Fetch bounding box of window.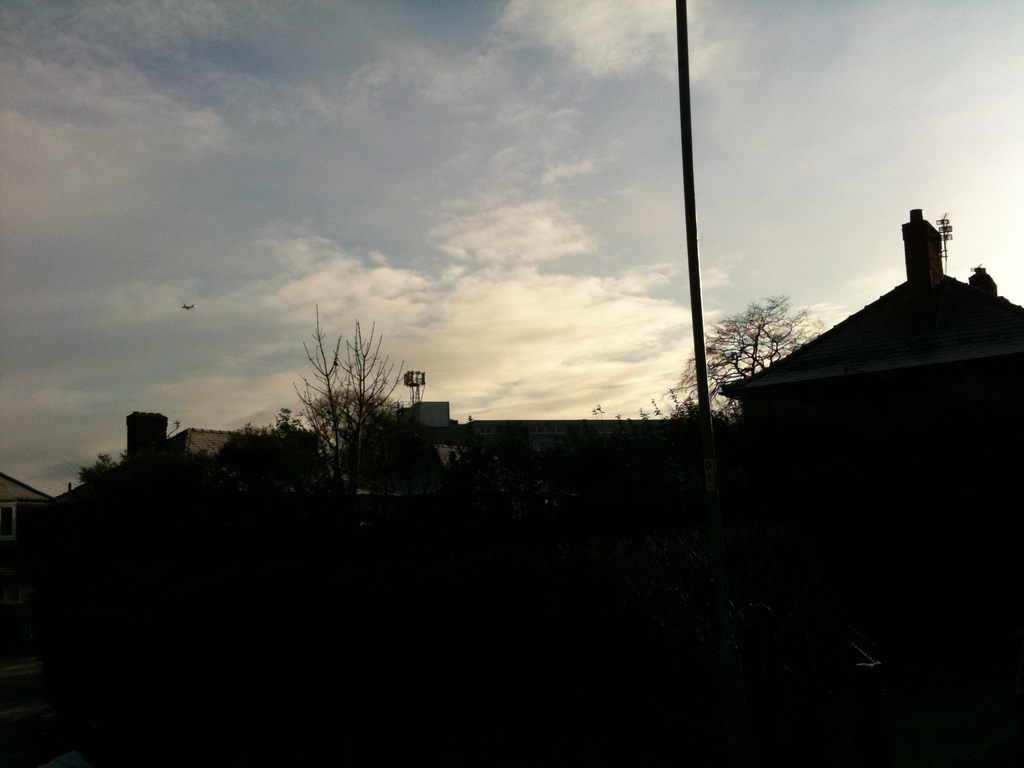
Bbox: x1=0, y1=505, x2=17, y2=538.
